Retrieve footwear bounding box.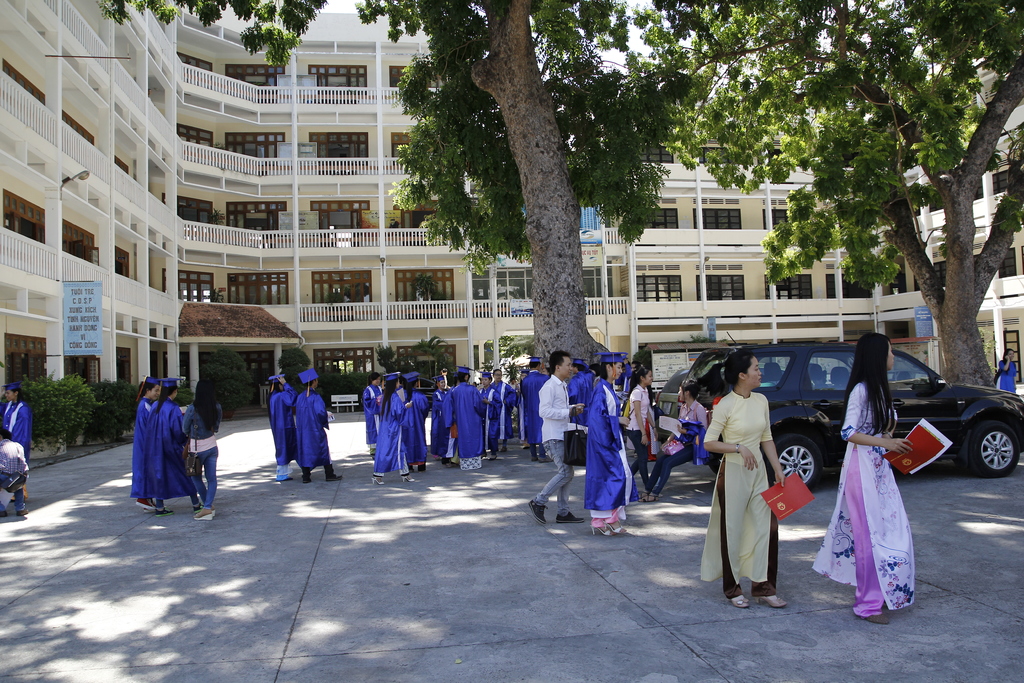
Bounding box: l=492, t=452, r=498, b=459.
